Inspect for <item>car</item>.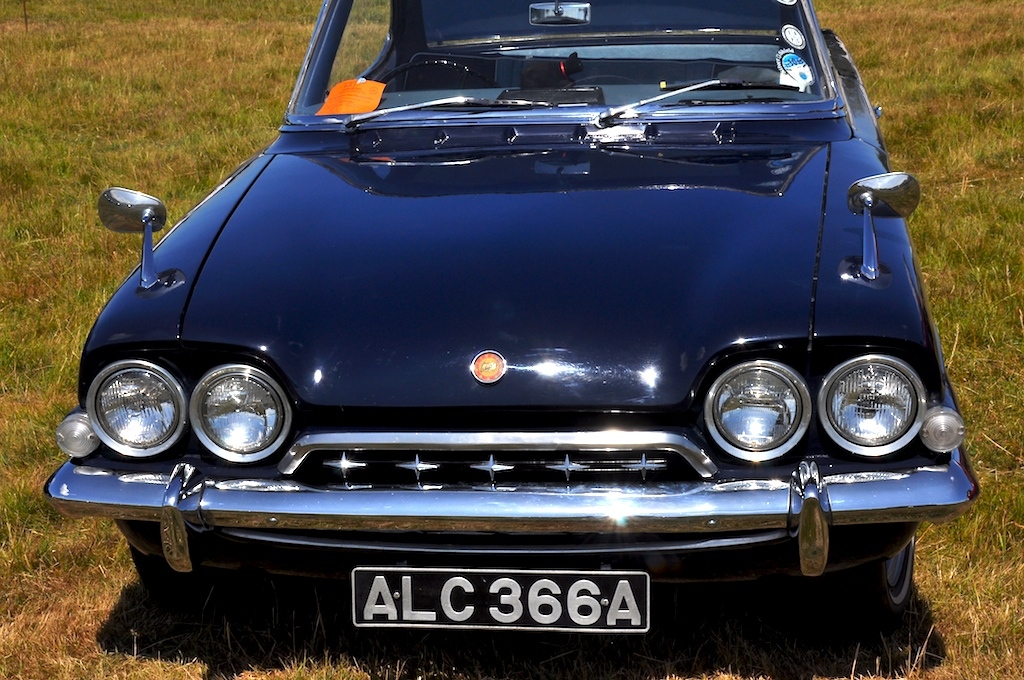
Inspection: <bbox>41, 0, 983, 622</bbox>.
